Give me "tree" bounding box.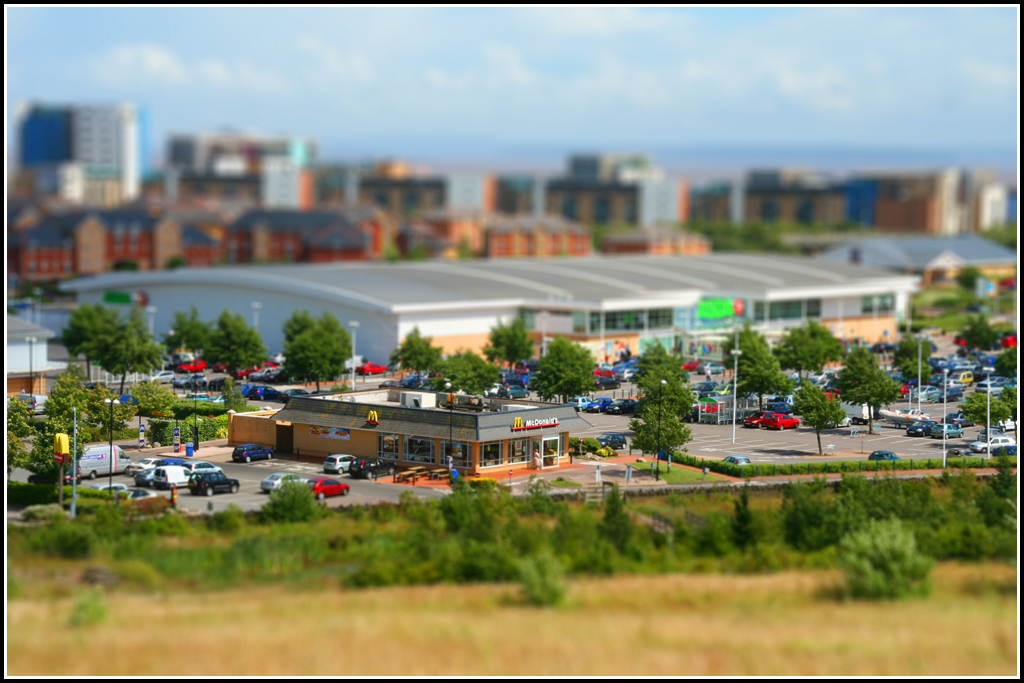
x1=163, y1=300, x2=211, y2=364.
